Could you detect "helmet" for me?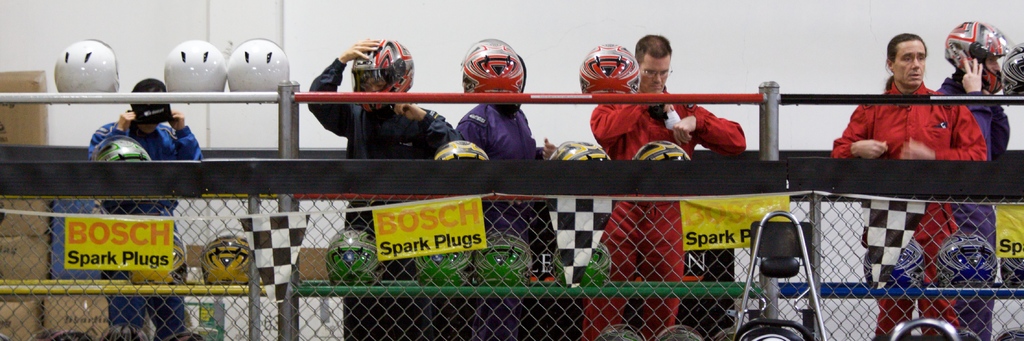
Detection result: 632, 140, 692, 160.
